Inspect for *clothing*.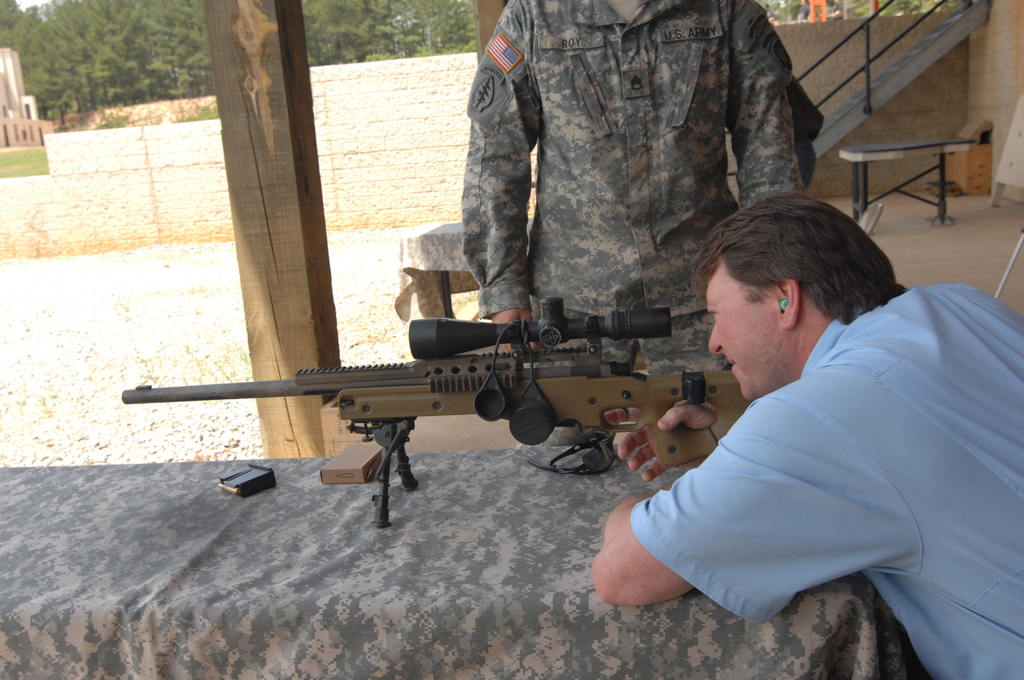
Inspection: region(463, 0, 818, 381).
